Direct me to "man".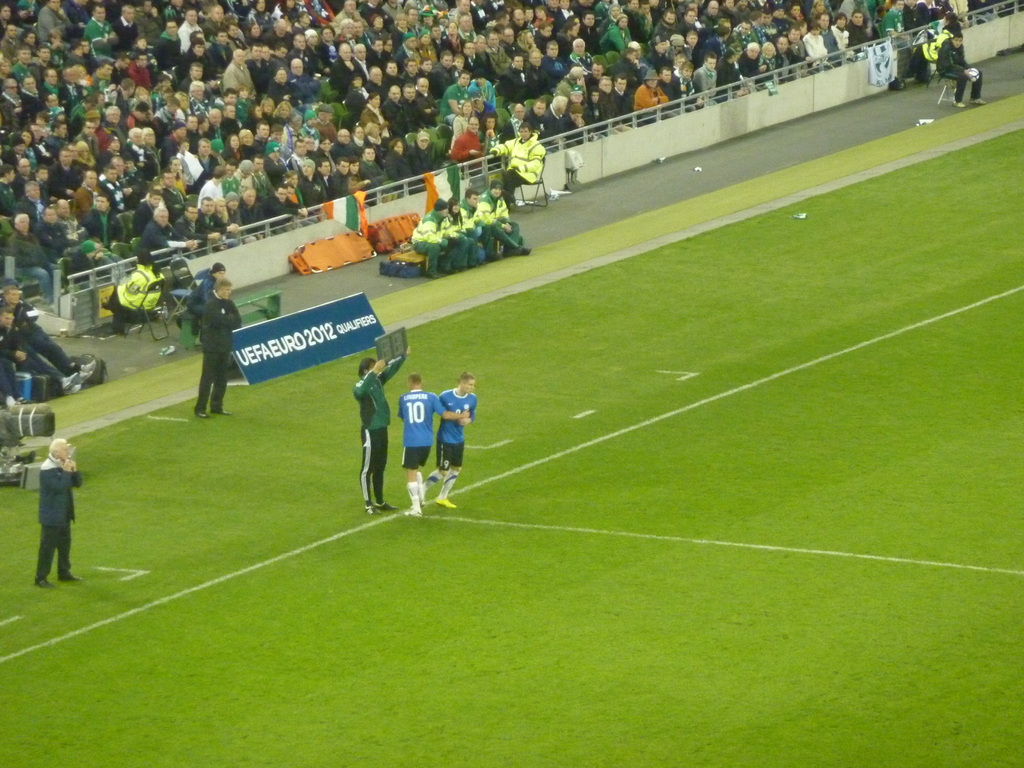
Direction: [x1=167, y1=273, x2=236, y2=417].
